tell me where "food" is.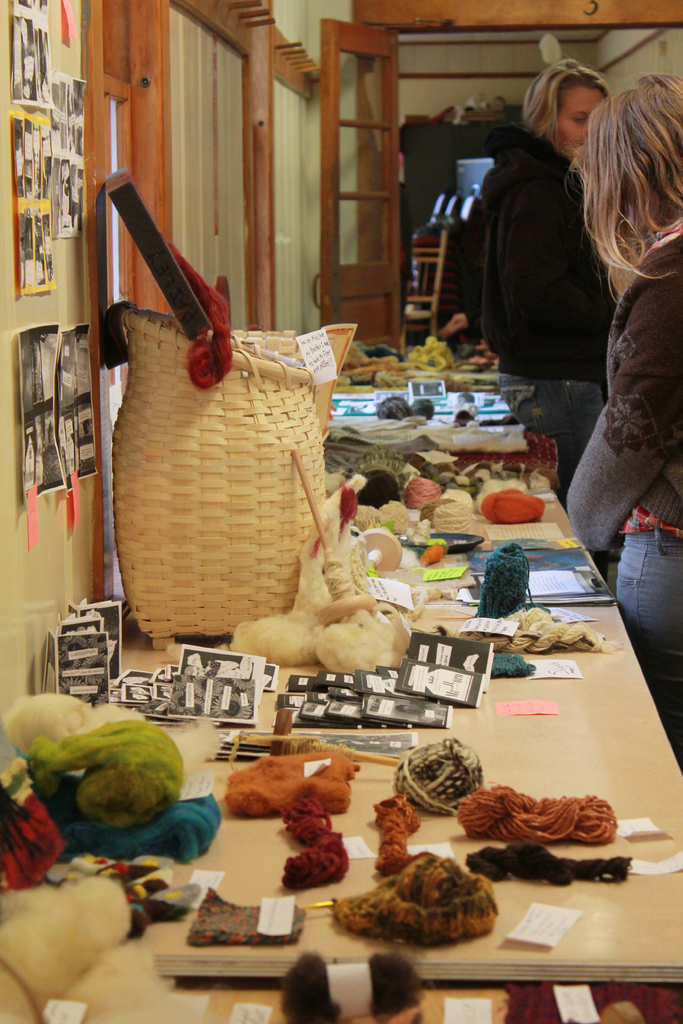
"food" is at {"x1": 345, "y1": 858, "x2": 494, "y2": 964}.
